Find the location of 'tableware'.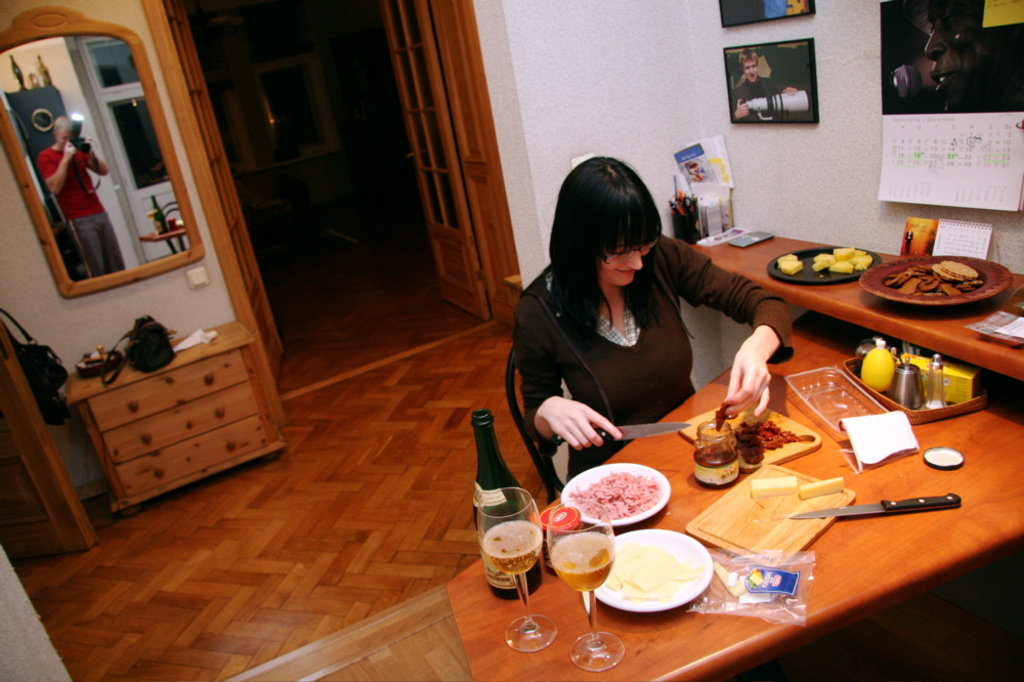
Location: detection(766, 243, 882, 288).
